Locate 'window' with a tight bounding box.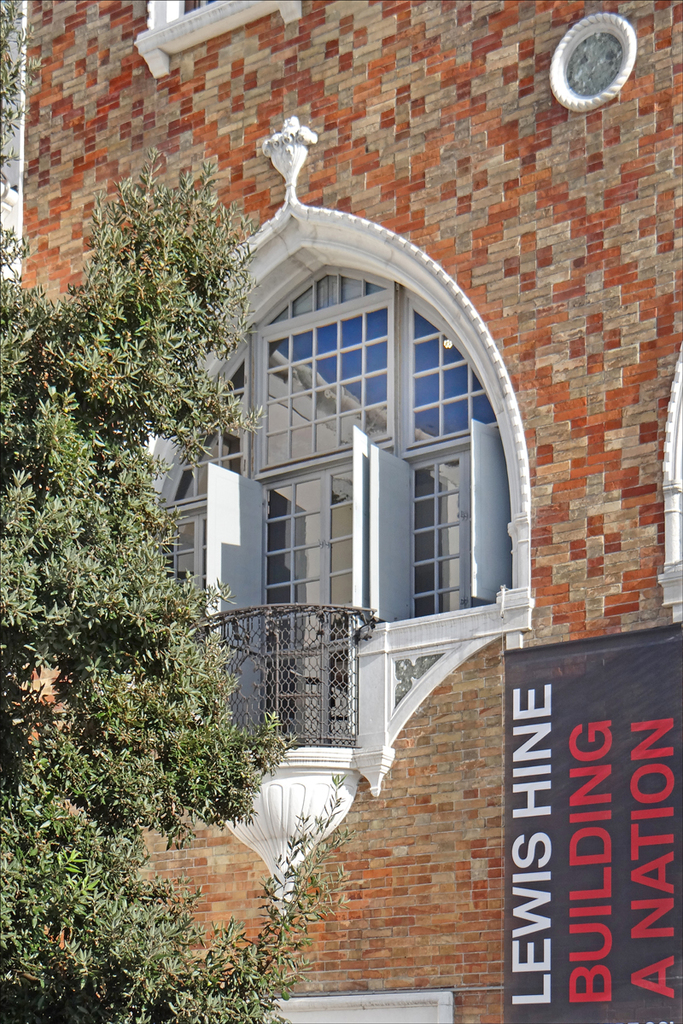
x1=260, y1=305, x2=385, y2=462.
